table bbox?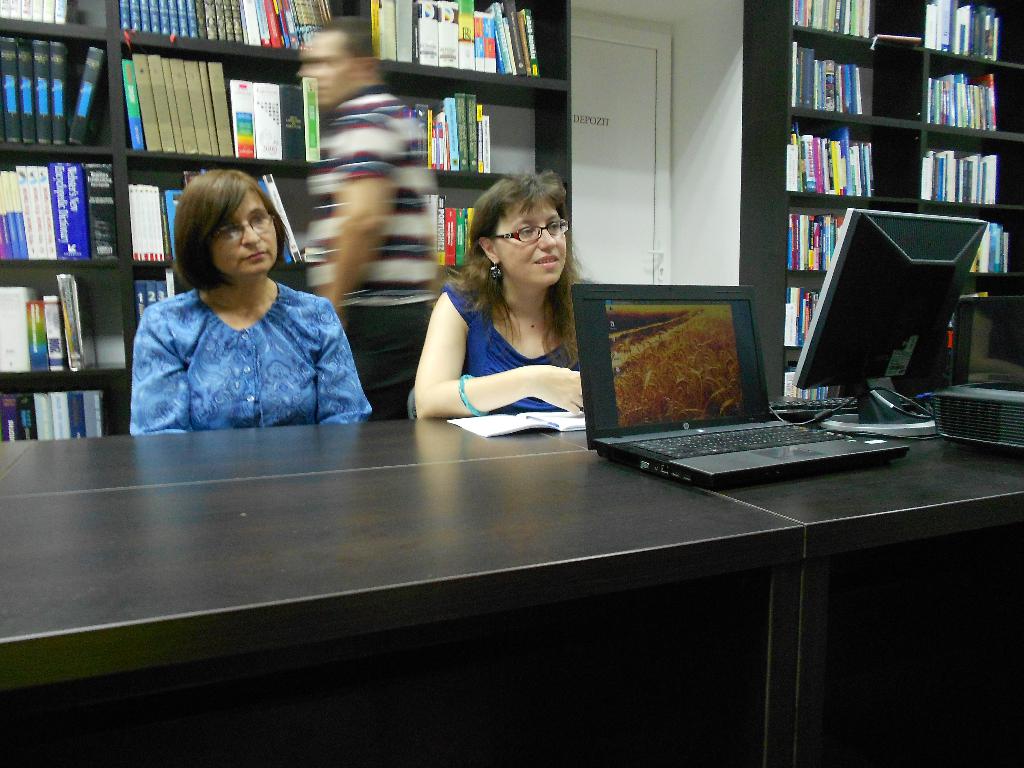
0/440/820/767
